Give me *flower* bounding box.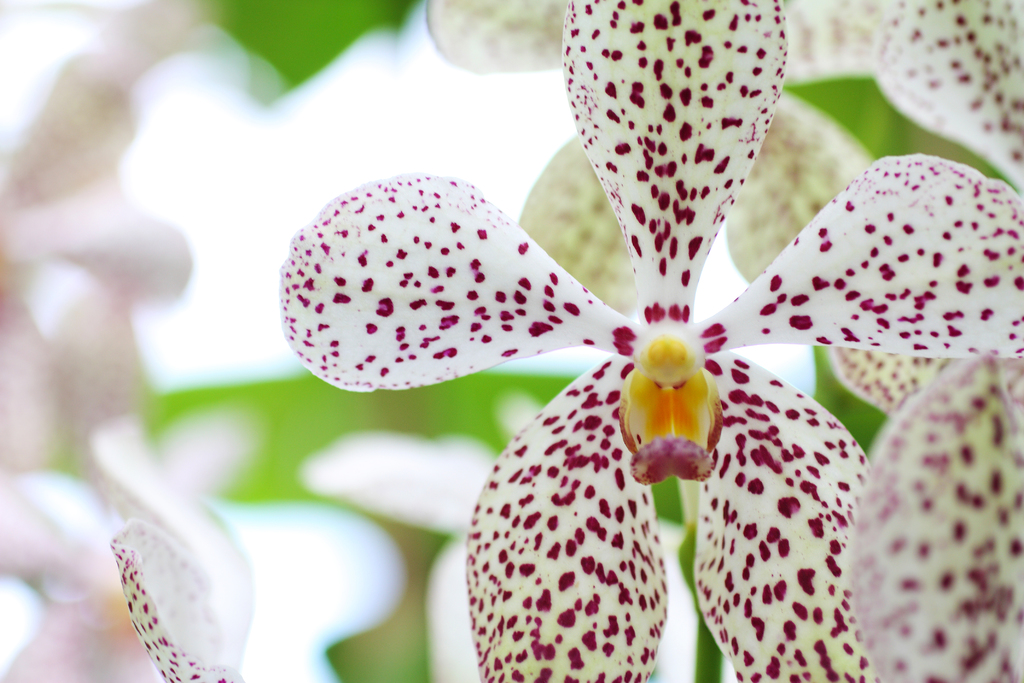
[108,518,249,682].
